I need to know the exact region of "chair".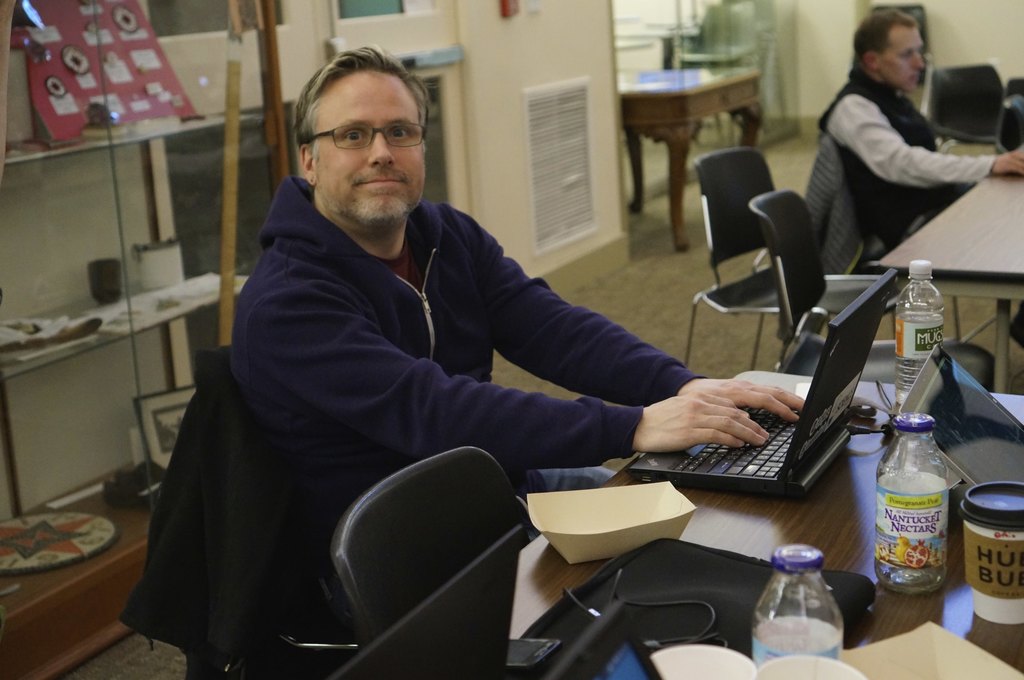
Region: [left=684, top=144, right=902, bottom=371].
